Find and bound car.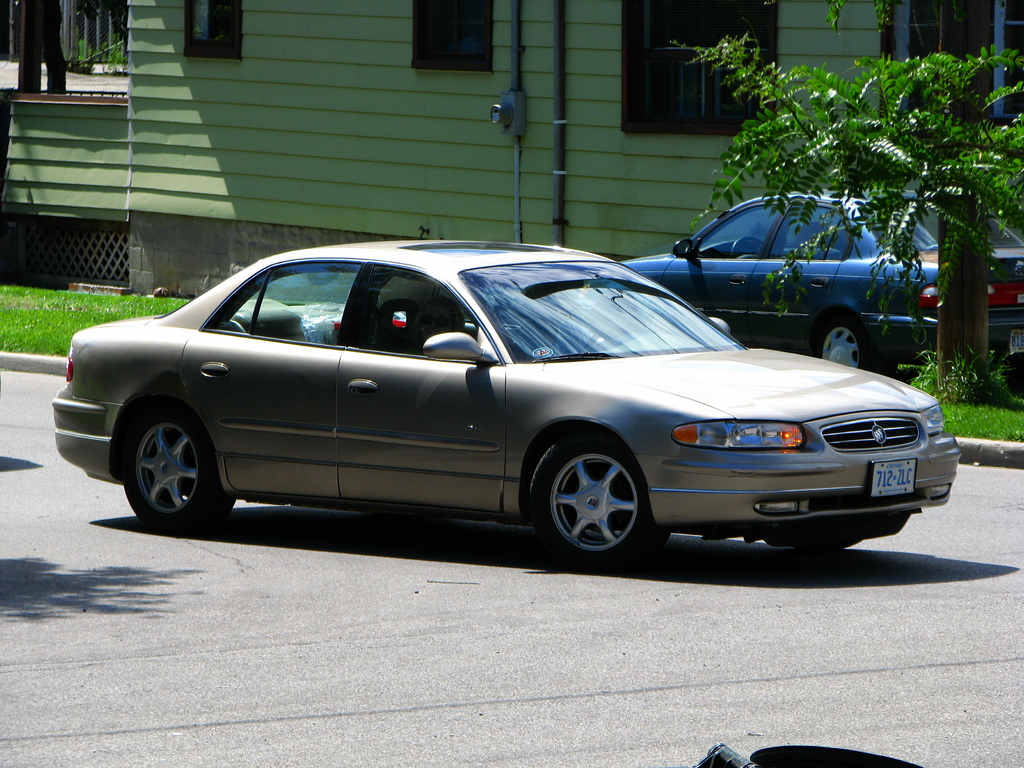
Bound: [583,188,1023,397].
